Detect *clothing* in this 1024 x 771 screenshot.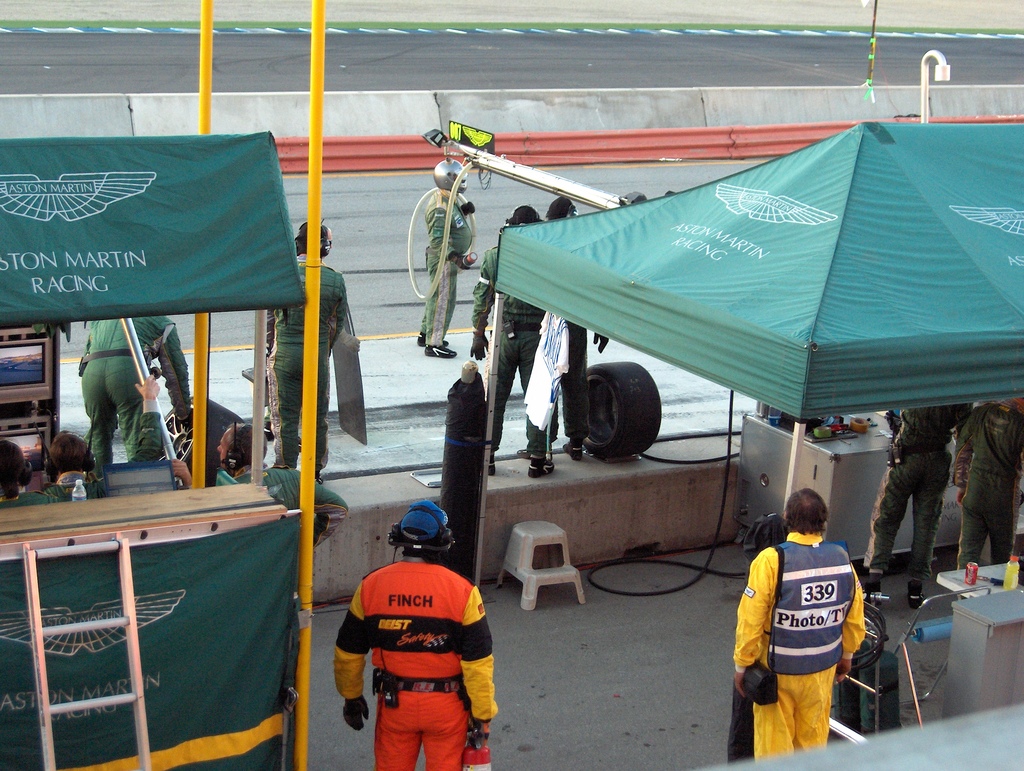
Detection: select_region(332, 508, 497, 770).
